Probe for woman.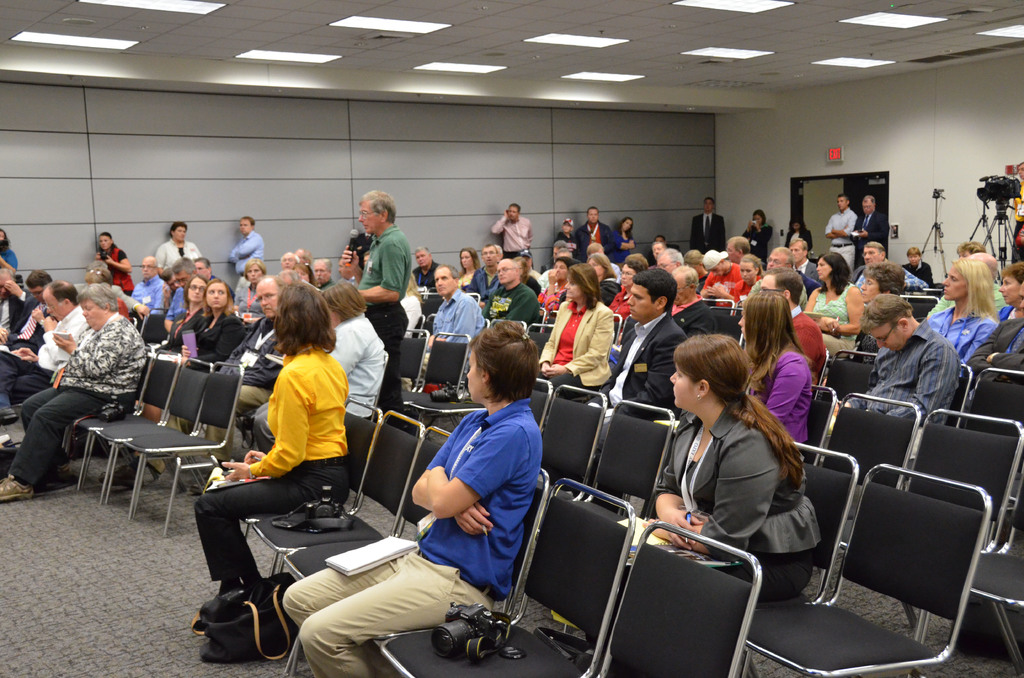
Probe result: bbox=(732, 287, 815, 455).
